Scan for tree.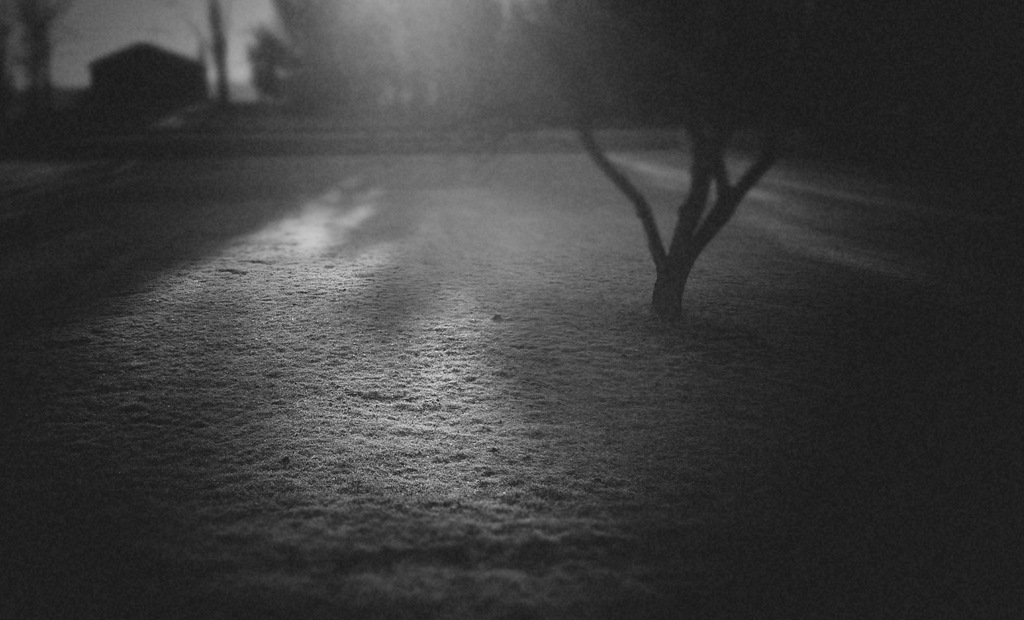
Scan result: left=0, top=0, right=77, bottom=120.
